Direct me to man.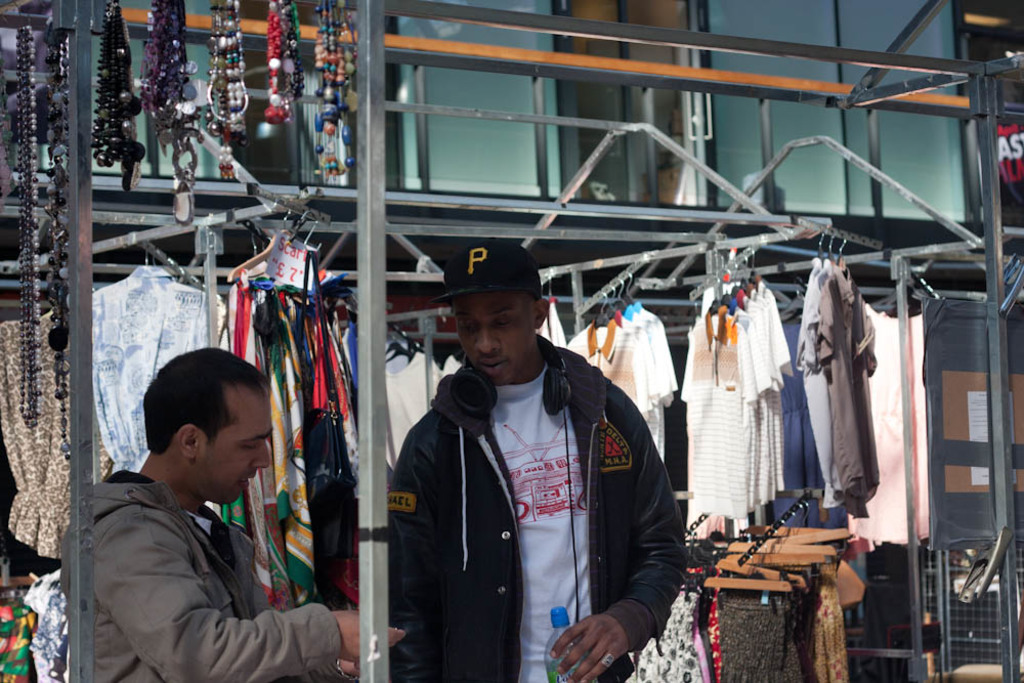
Direction: {"left": 58, "top": 345, "right": 407, "bottom": 682}.
